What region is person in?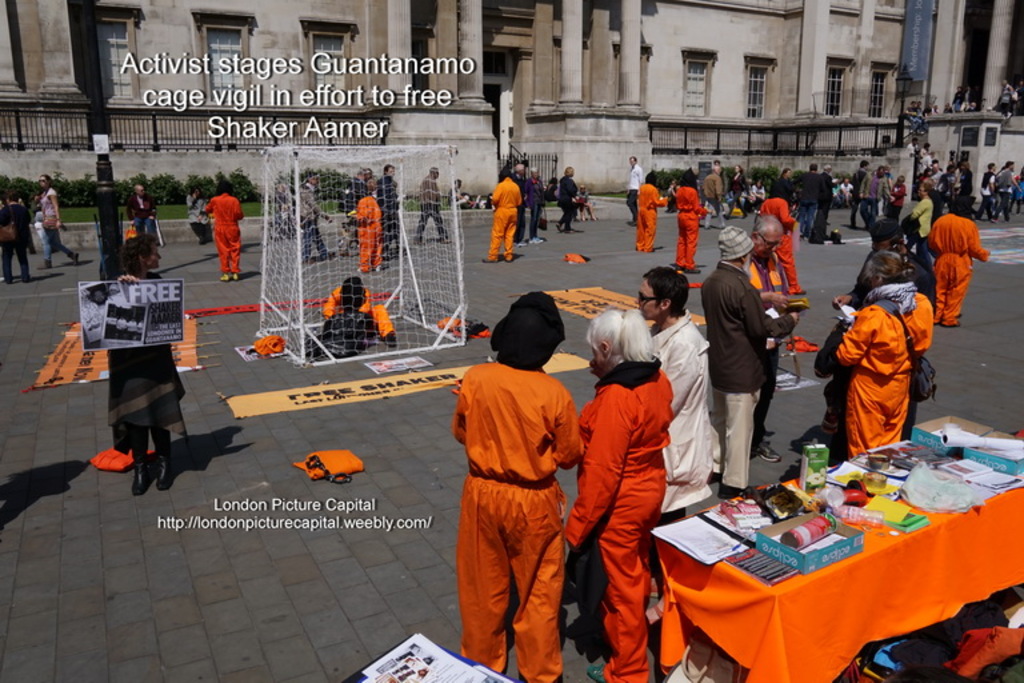
bbox(545, 163, 559, 209).
